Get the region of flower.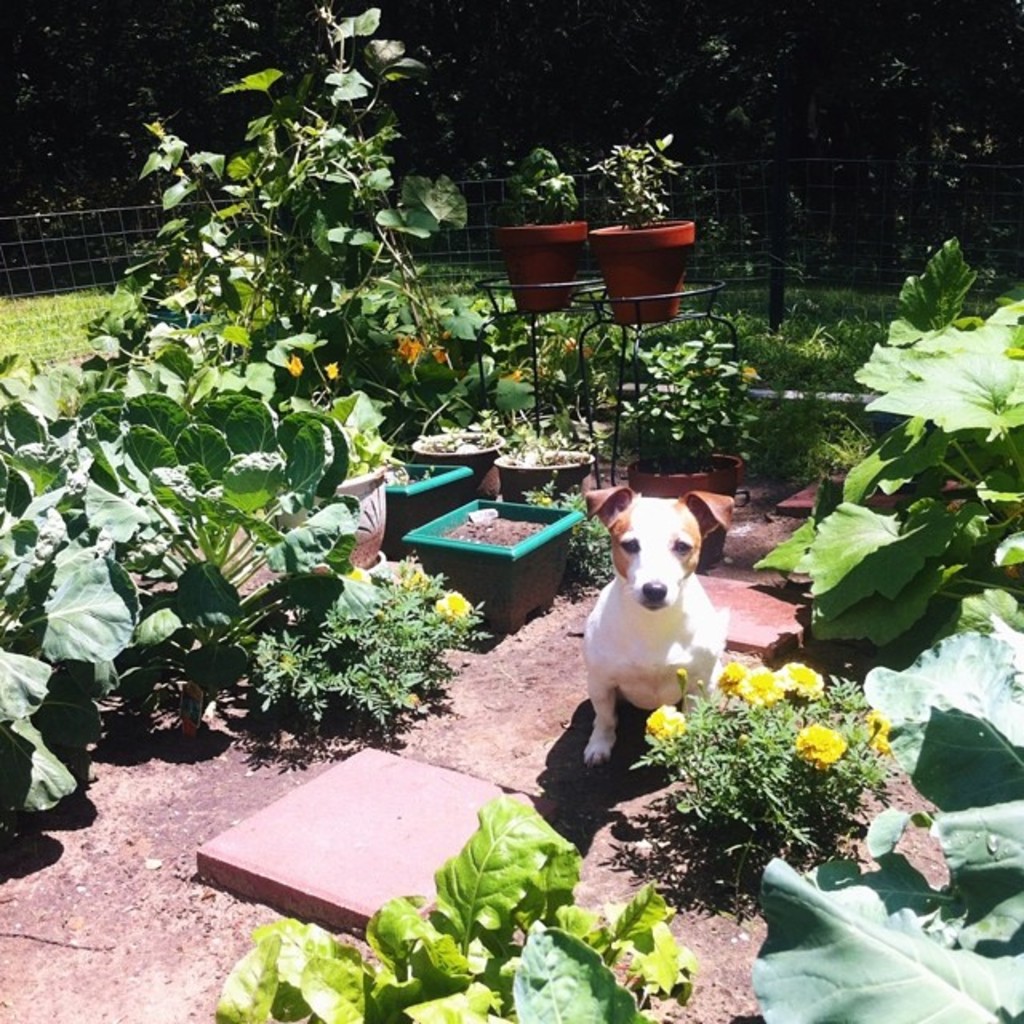
bbox=(774, 659, 824, 699).
